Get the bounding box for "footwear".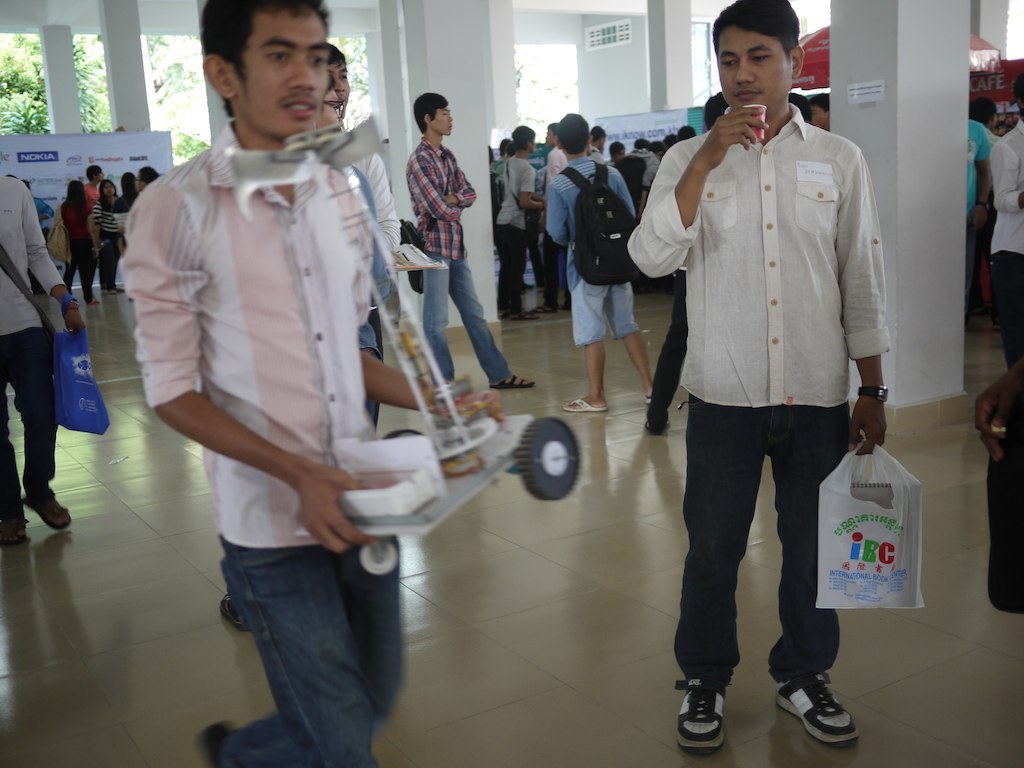
22:489:73:530.
